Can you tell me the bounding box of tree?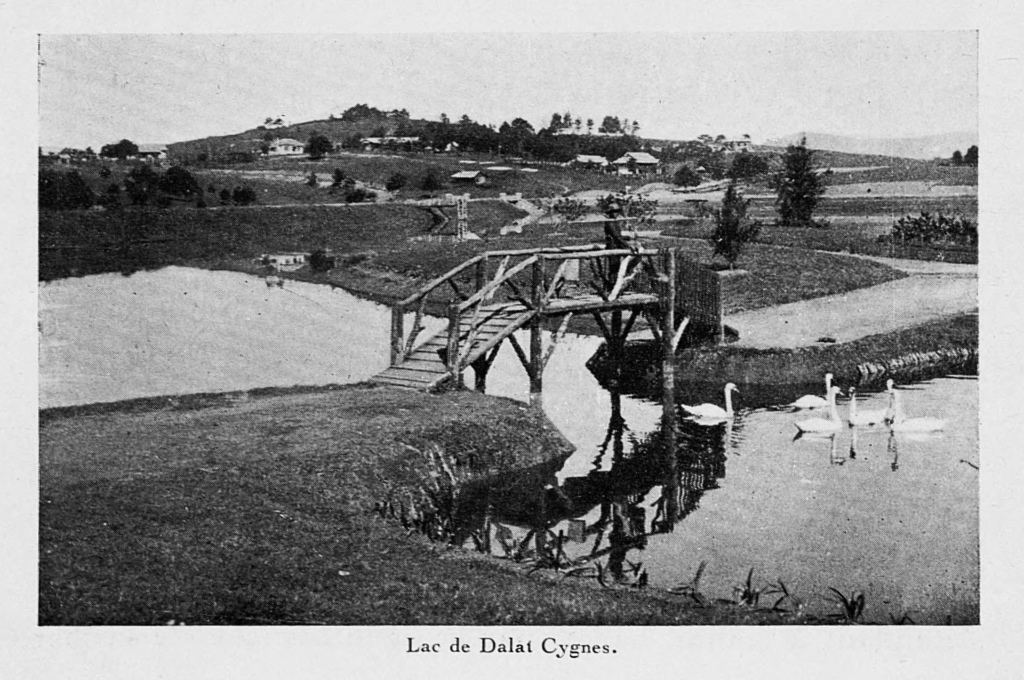
x1=303, y1=247, x2=340, y2=273.
